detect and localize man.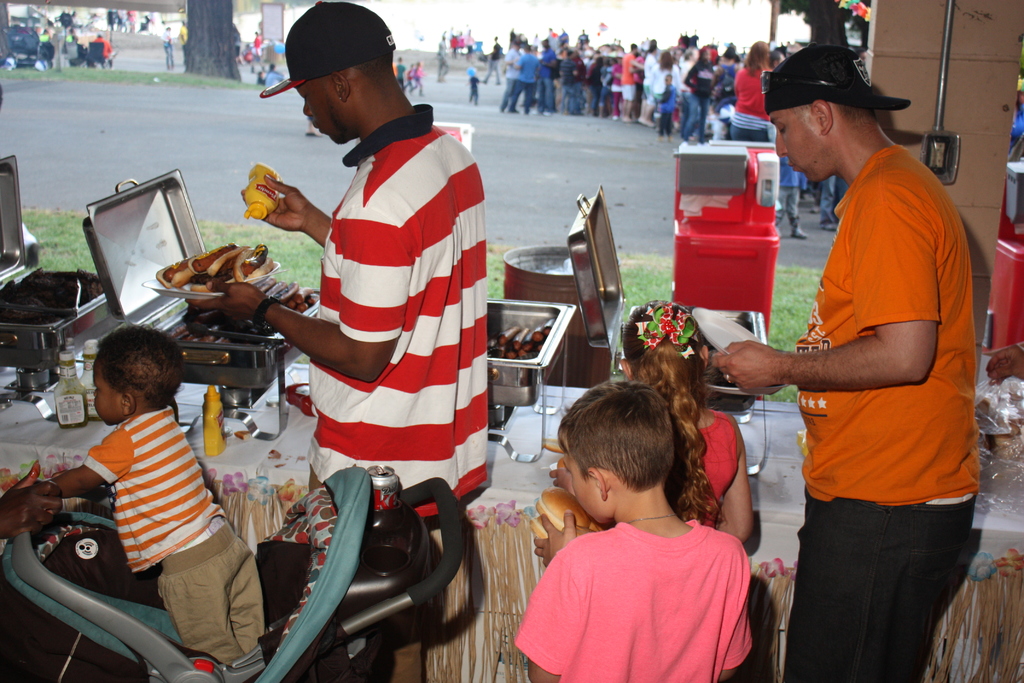
Localized at 516/39/540/111.
